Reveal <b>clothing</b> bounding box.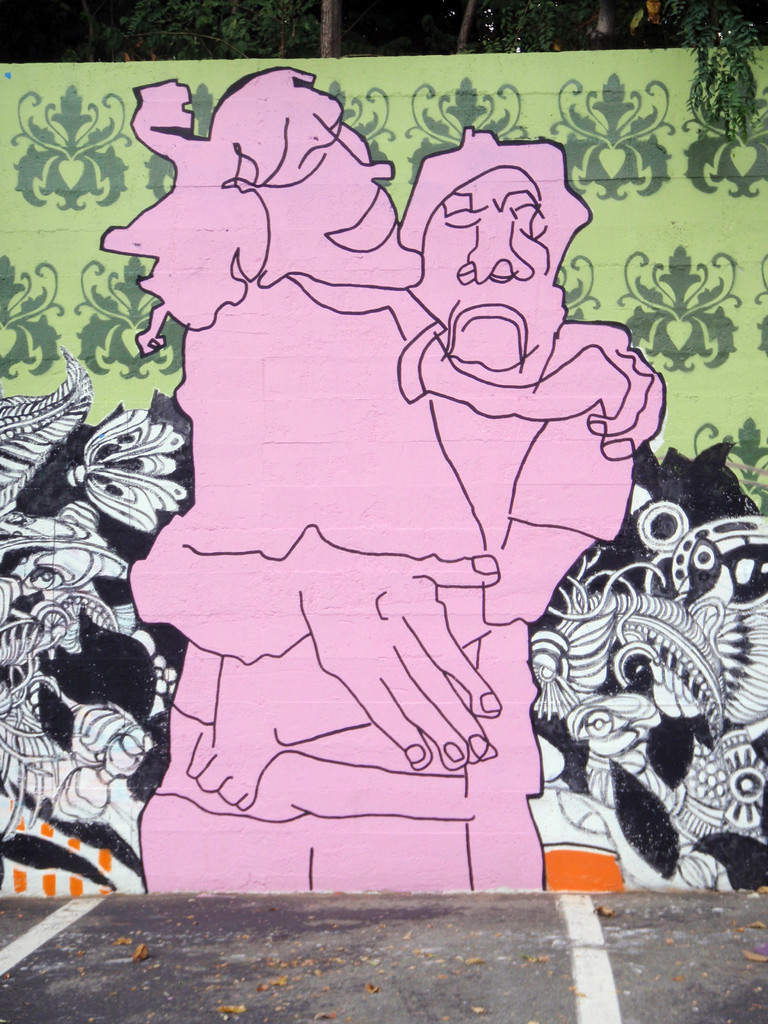
Revealed: [left=173, top=271, right=497, bottom=893].
